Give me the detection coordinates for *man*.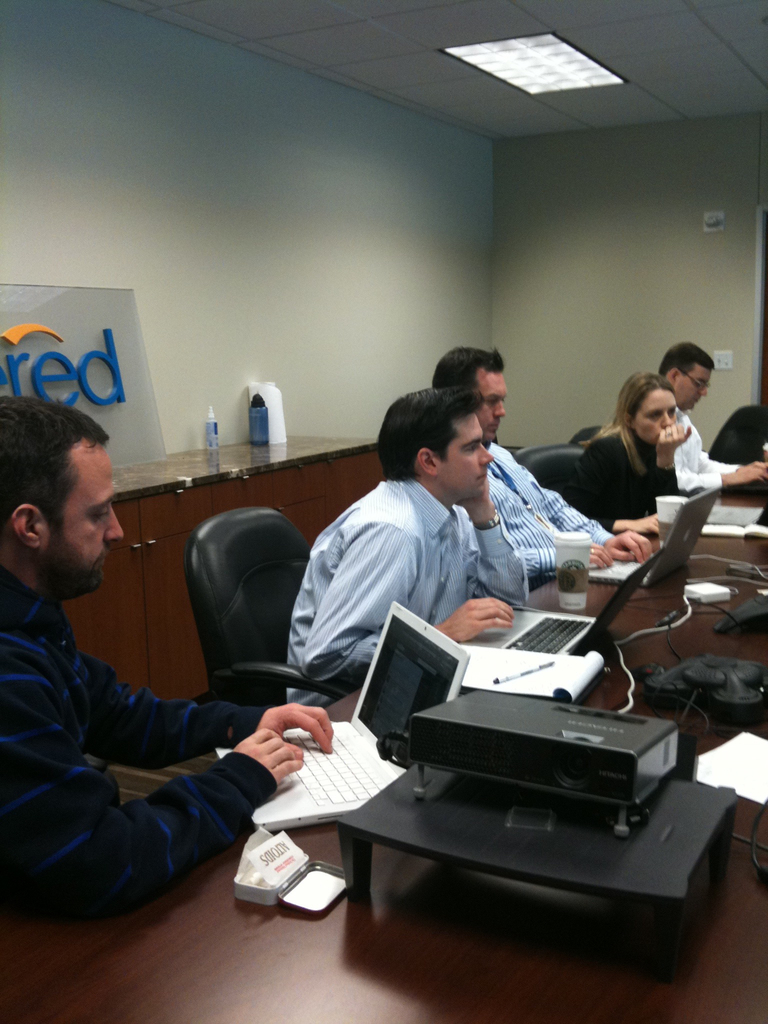
[x1=286, y1=388, x2=534, y2=711].
